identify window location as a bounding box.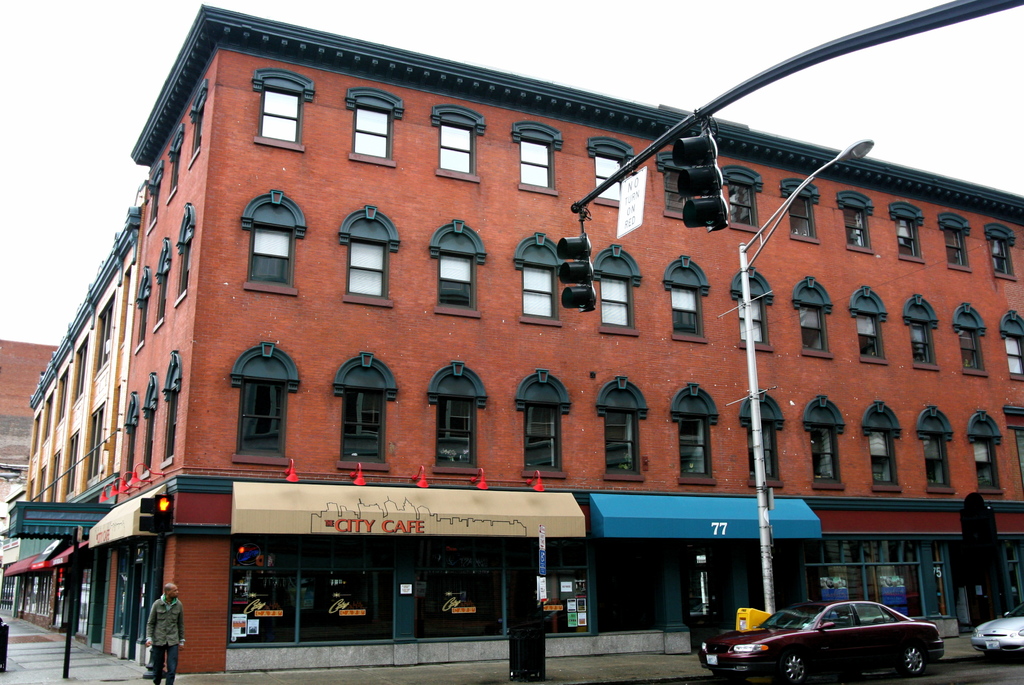
[left=584, top=134, right=632, bottom=209].
